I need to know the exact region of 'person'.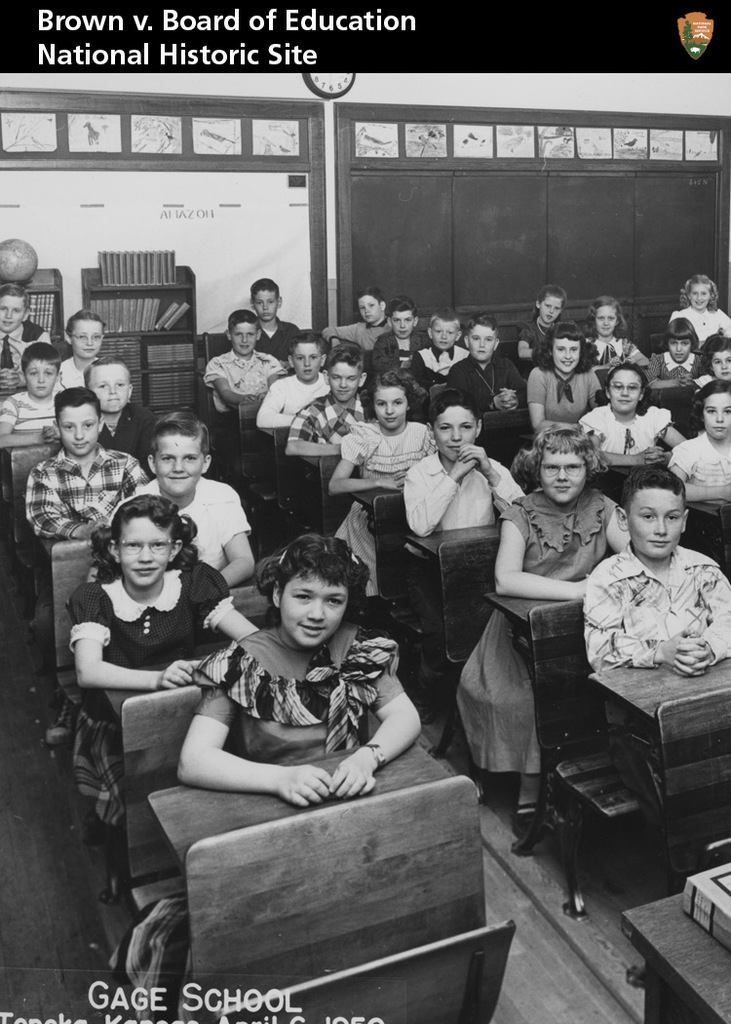
Region: {"left": 24, "top": 385, "right": 148, "bottom": 541}.
